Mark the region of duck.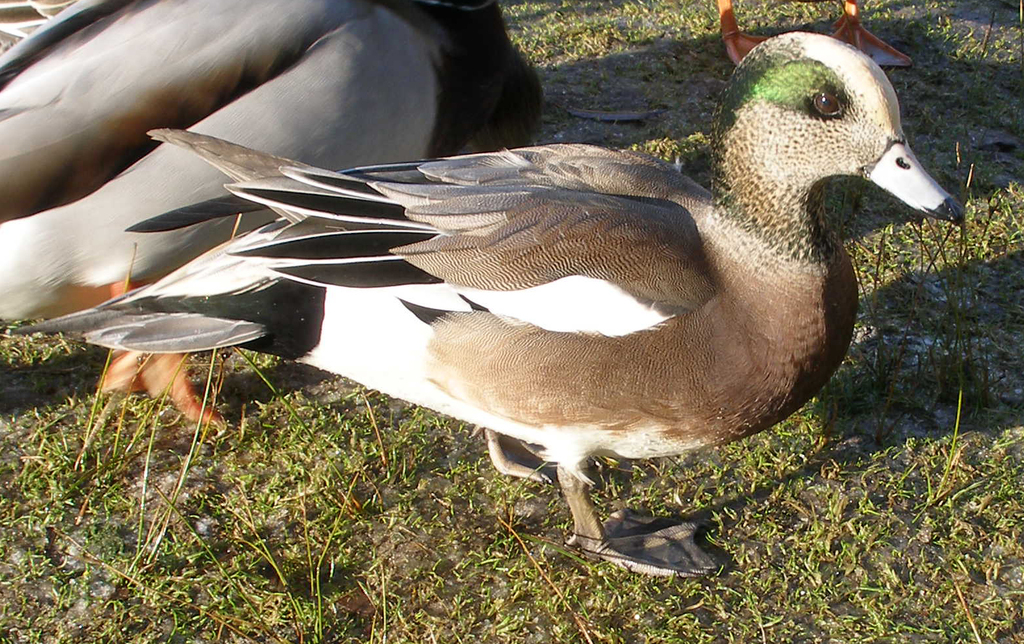
Region: 0 0 485 421.
